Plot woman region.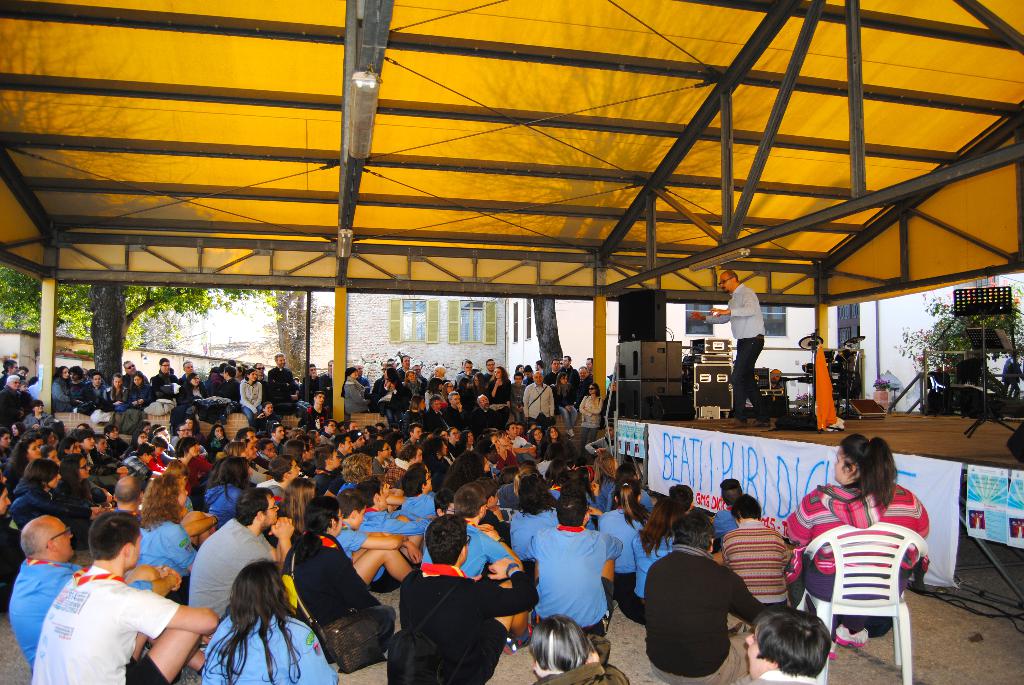
Plotted at left=284, top=437, right=308, bottom=466.
